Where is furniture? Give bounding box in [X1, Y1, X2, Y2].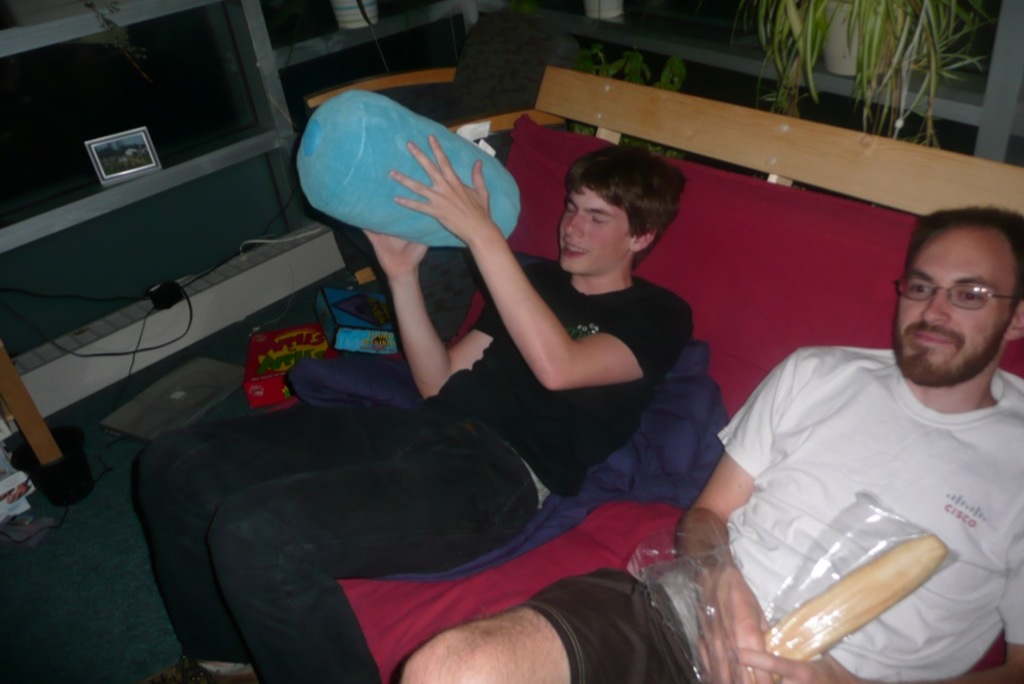
[255, 63, 1023, 683].
